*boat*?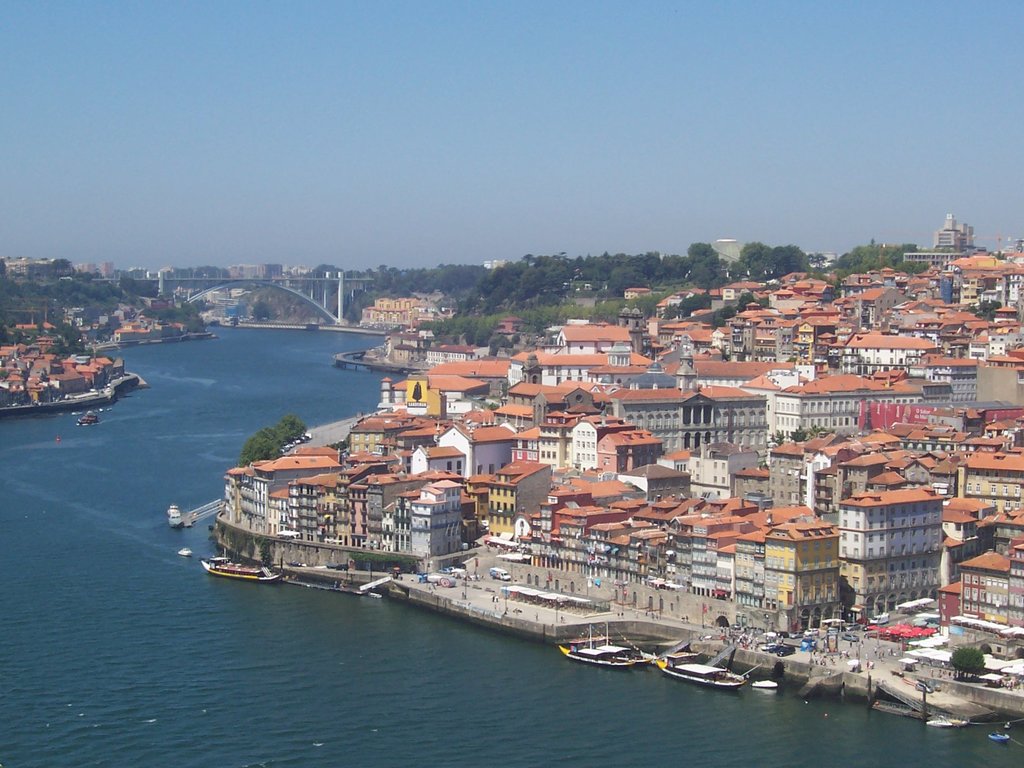
select_region(753, 666, 782, 694)
